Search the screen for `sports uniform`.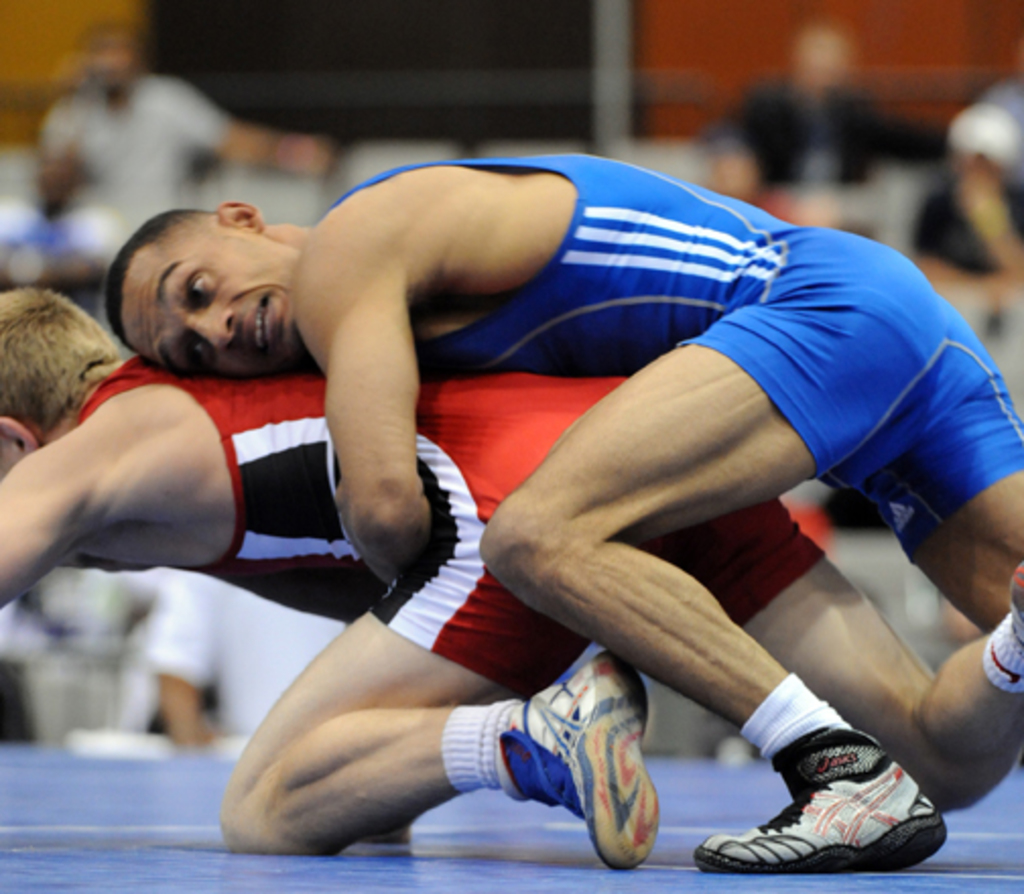
Found at (left=83, top=347, right=829, bottom=687).
